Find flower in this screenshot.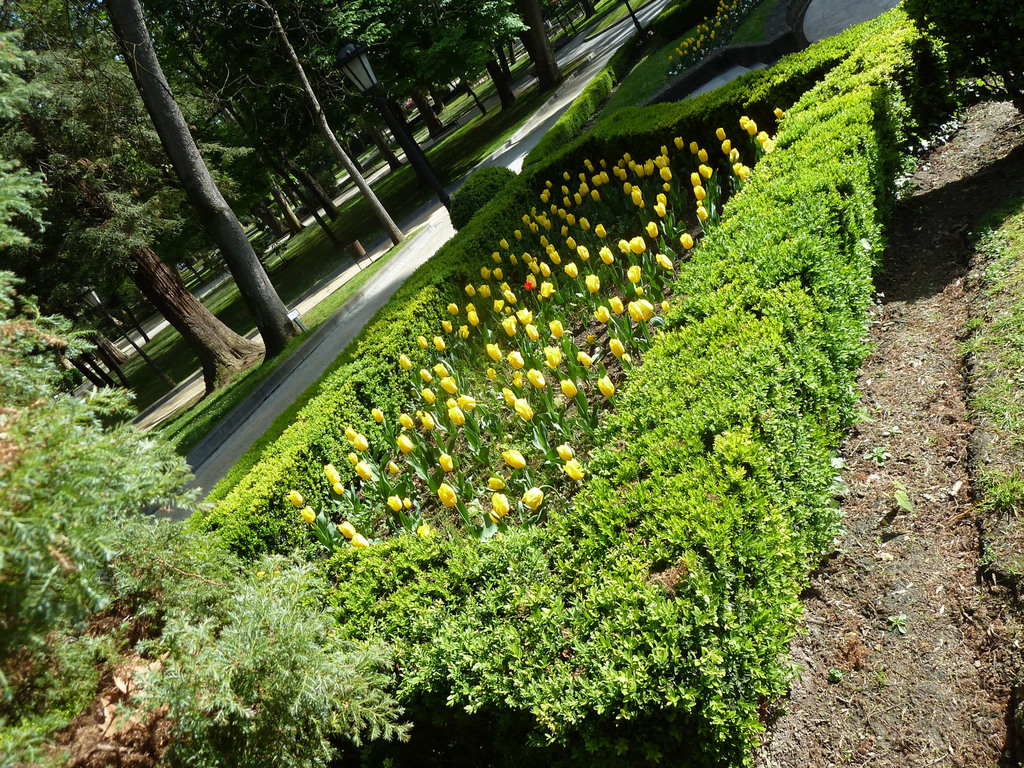
The bounding box for flower is detection(619, 170, 625, 181).
